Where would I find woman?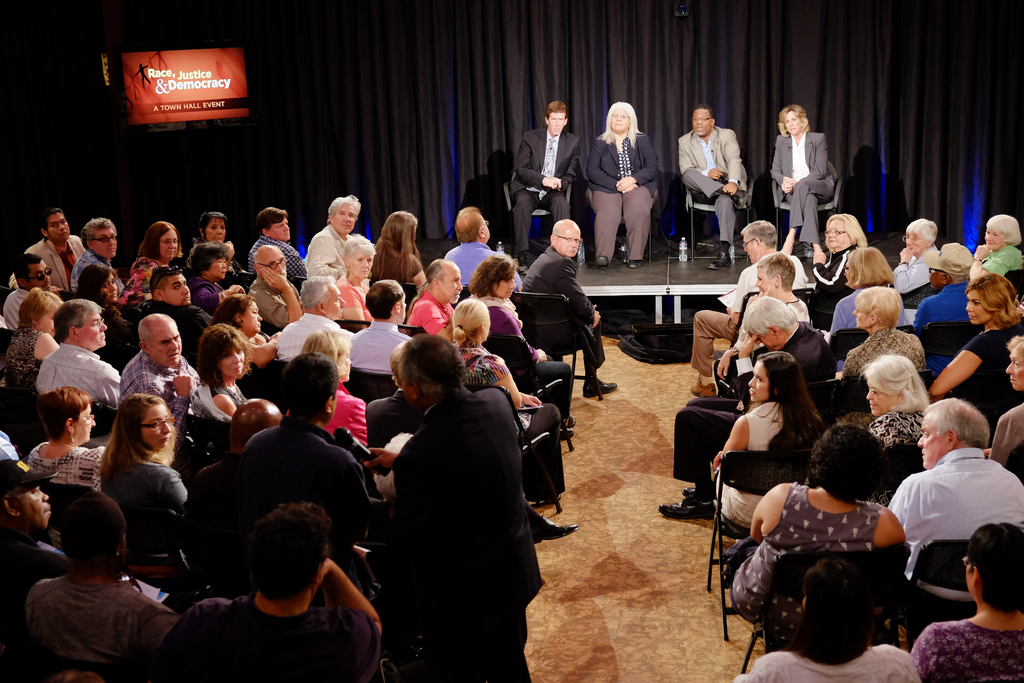
At [left=470, top=251, right=588, bottom=445].
